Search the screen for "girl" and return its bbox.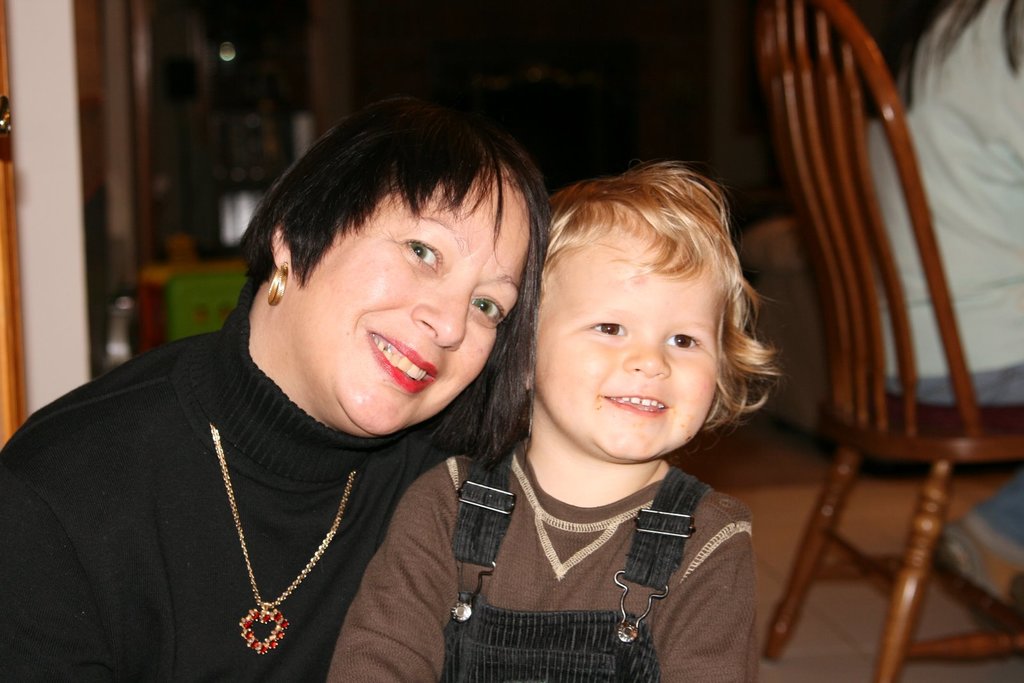
Found: bbox(326, 157, 782, 682).
